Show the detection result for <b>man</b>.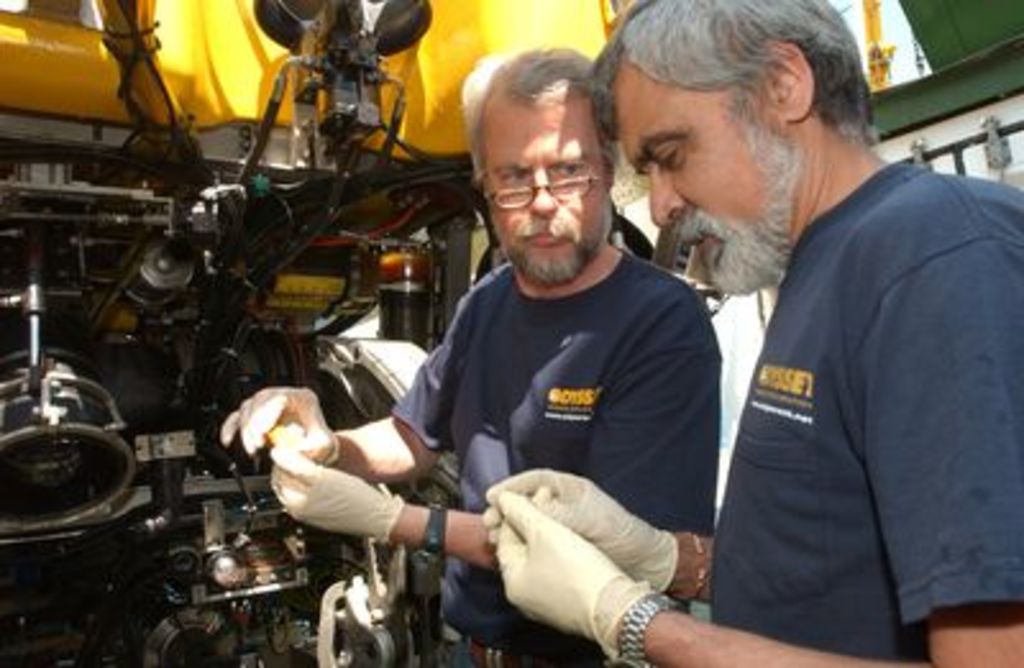
[x1=220, y1=36, x2=717, y2=665].
